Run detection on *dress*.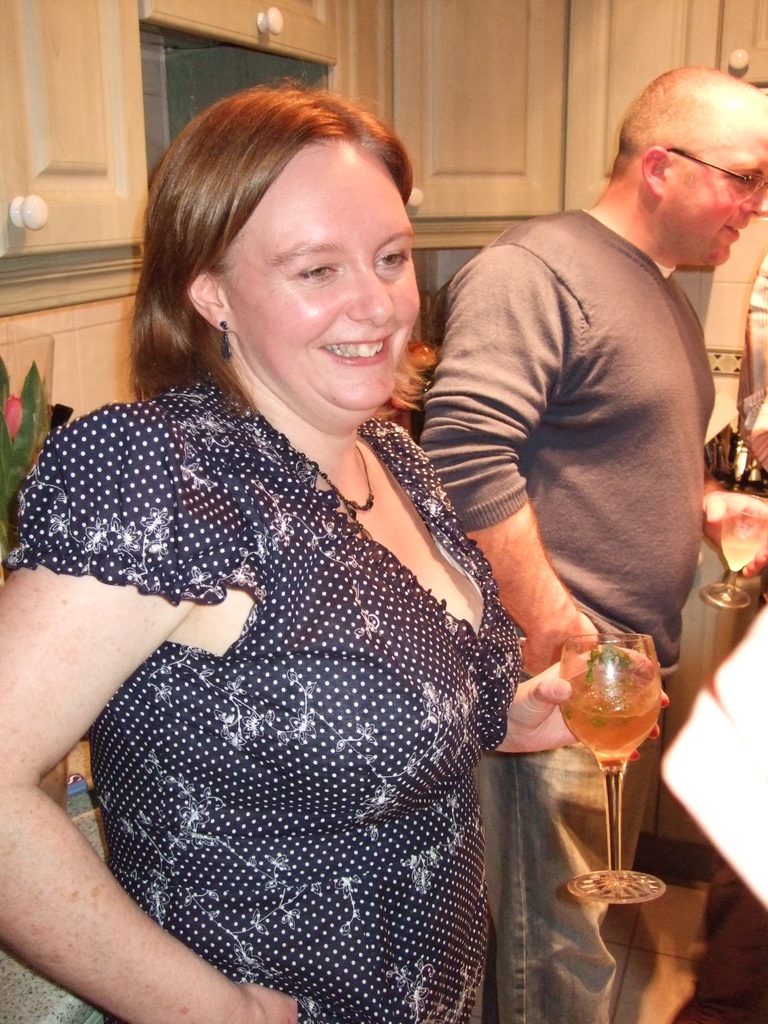
Result: 2:371:529:1023.
